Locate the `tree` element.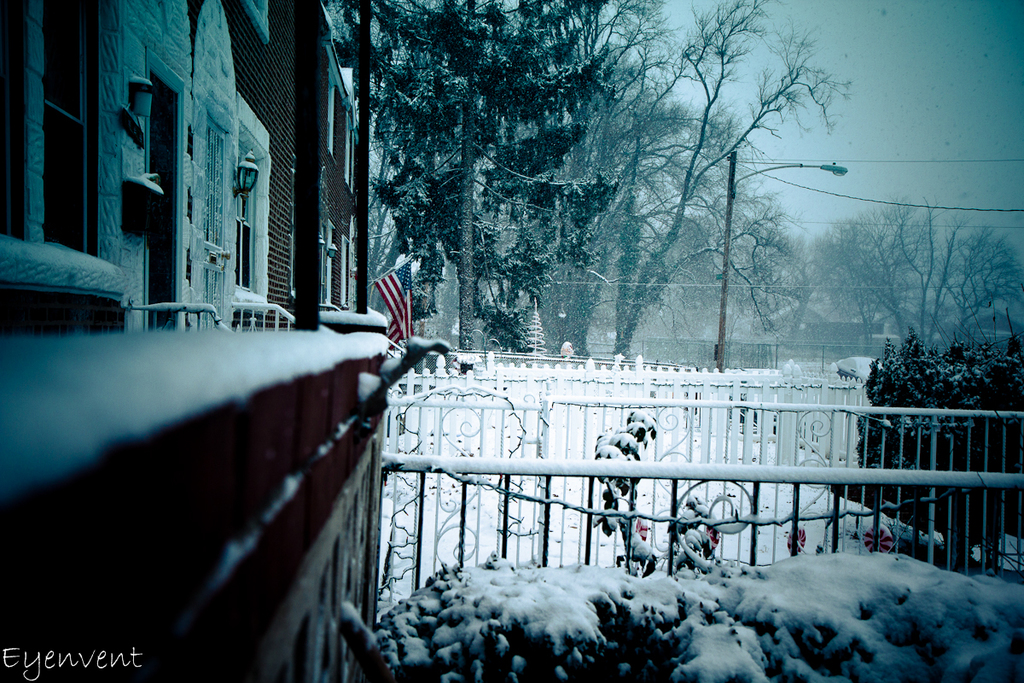
Element bbox: 852, 306, 992, 421.
